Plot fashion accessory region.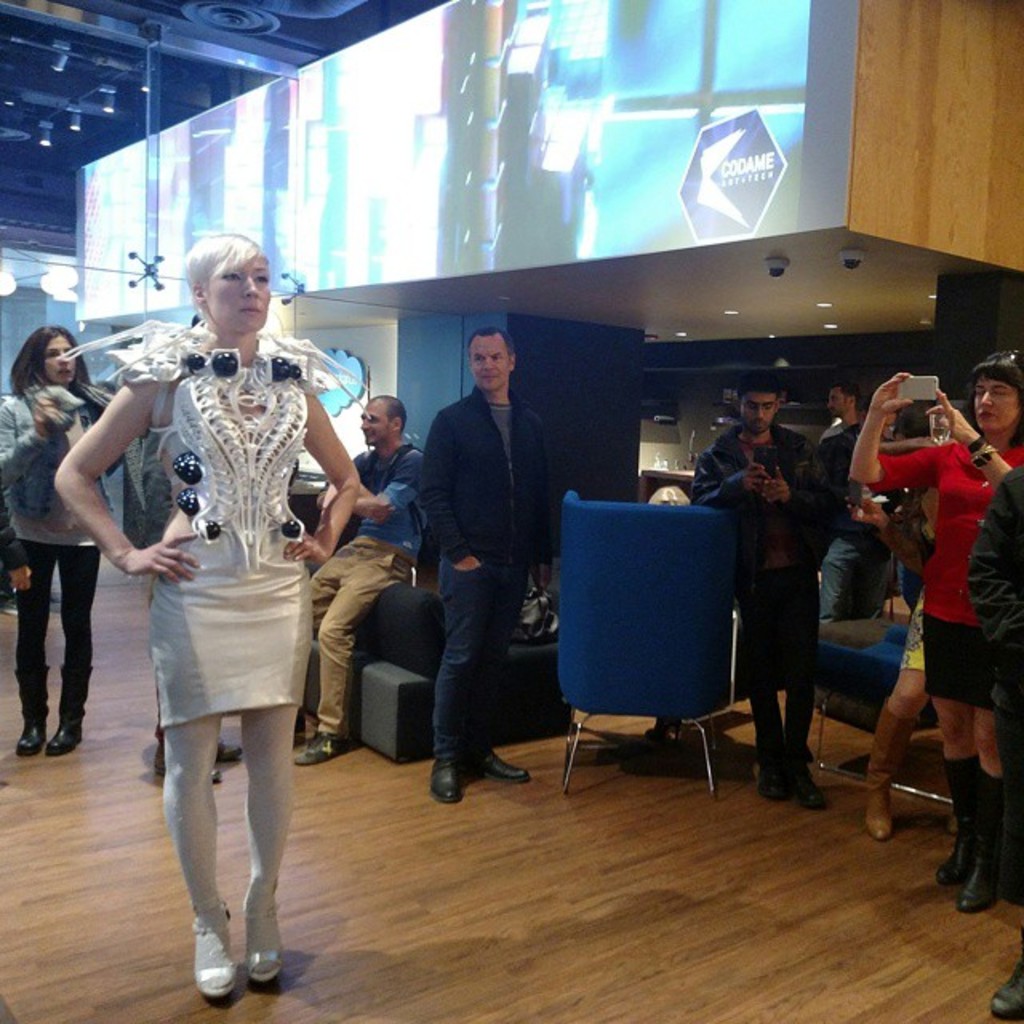
Plotted at select_region(782, 744, 824, 811).
